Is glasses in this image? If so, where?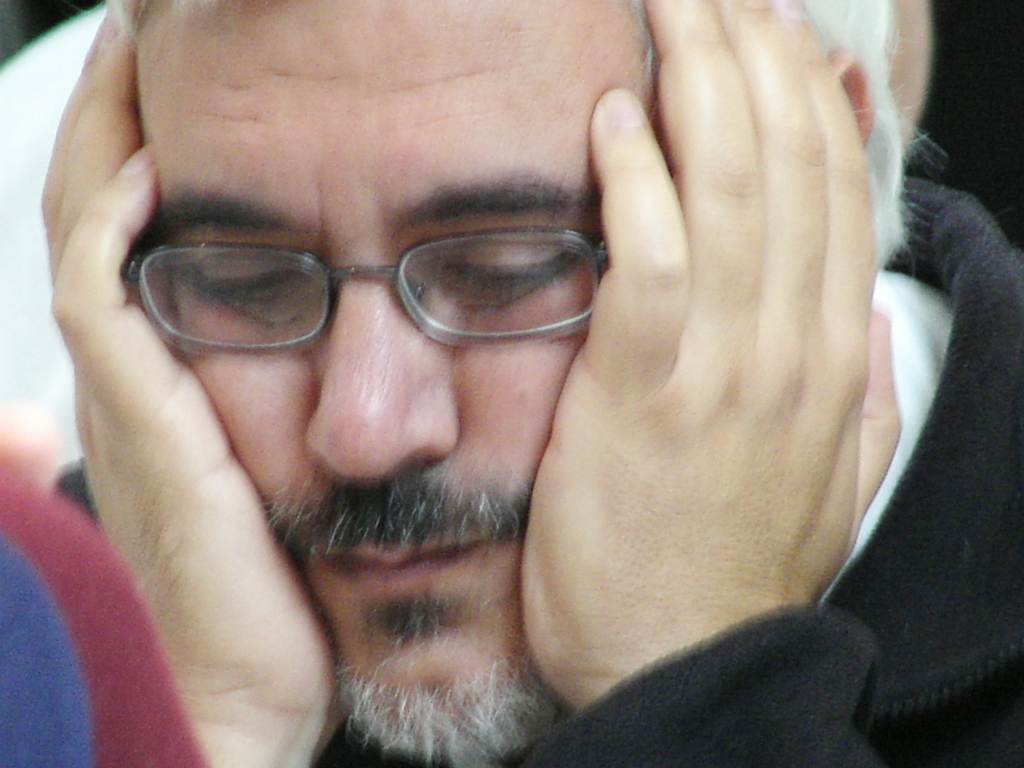
Yes, at [118, 236, 619, 349].
